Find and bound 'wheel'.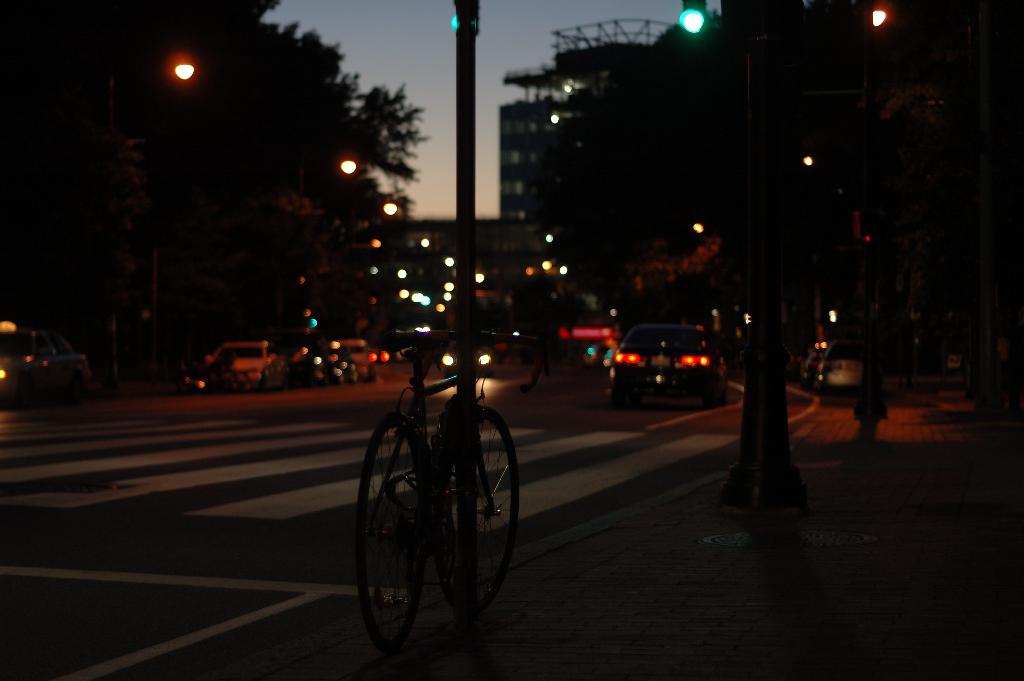
Bound: <bbox>352, 414, 433, 654</bbox>.
